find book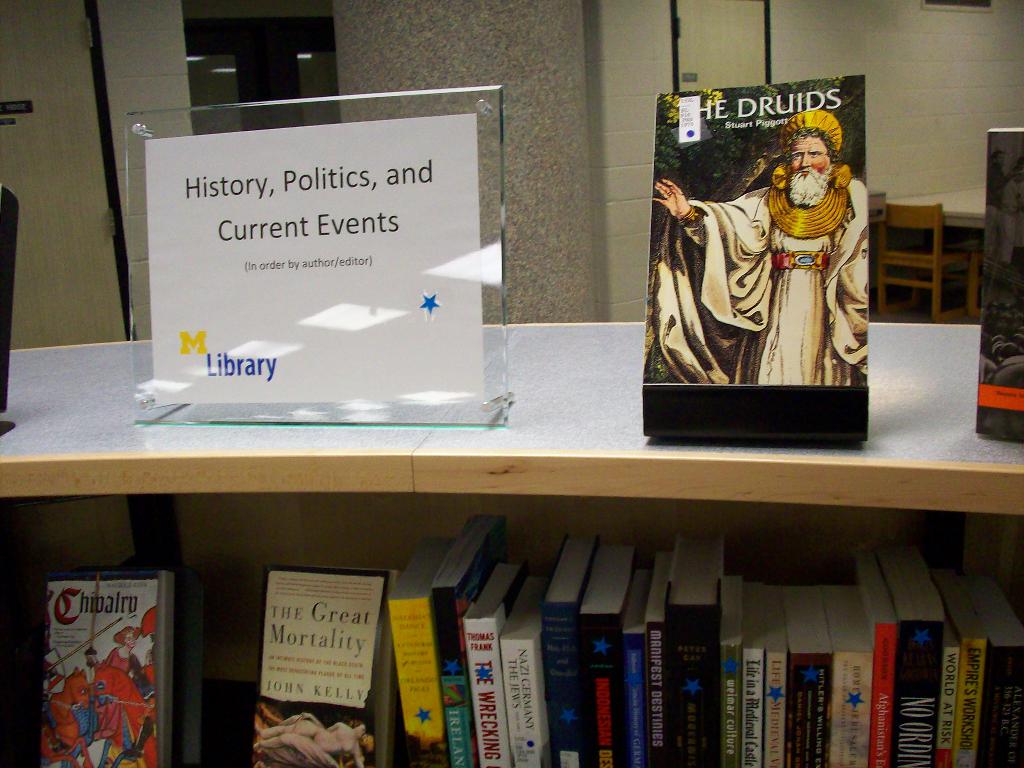
box=[641, 74, 874, 385]
